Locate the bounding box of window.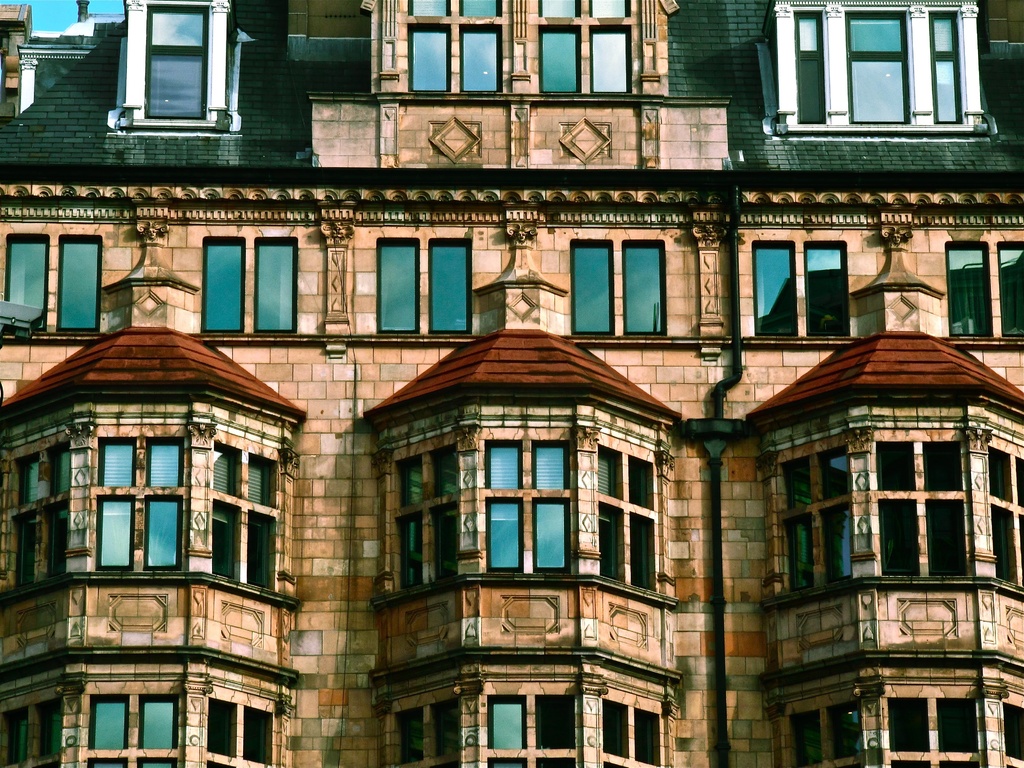
Bounding box: 144, 498, 182, 570.
